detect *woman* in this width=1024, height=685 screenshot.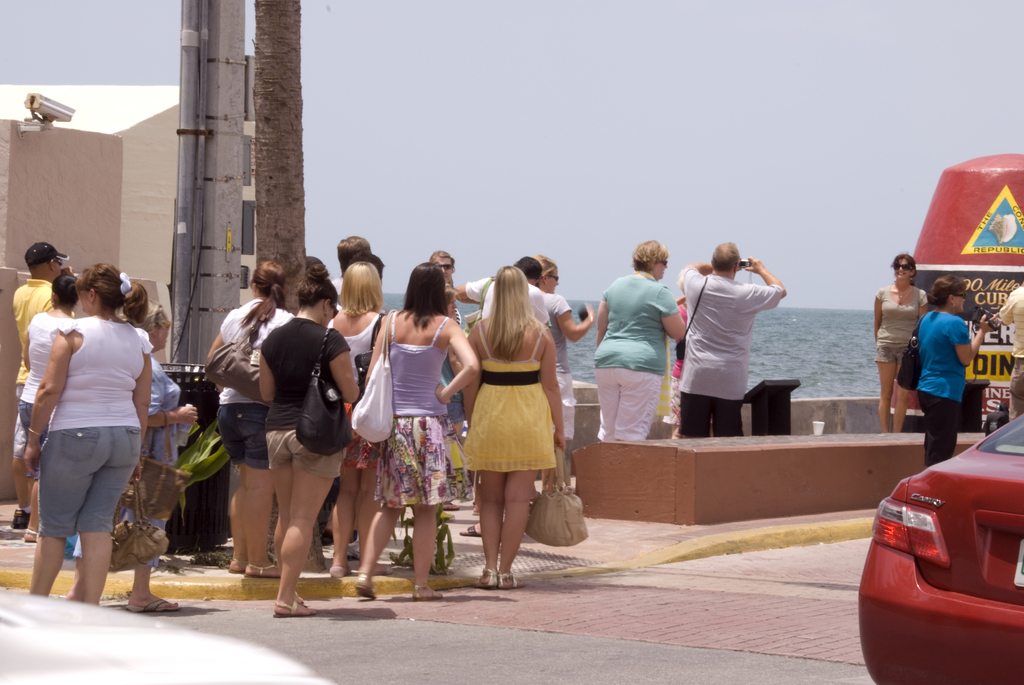
Detection: bbox=(257, 261, 357, 622).
